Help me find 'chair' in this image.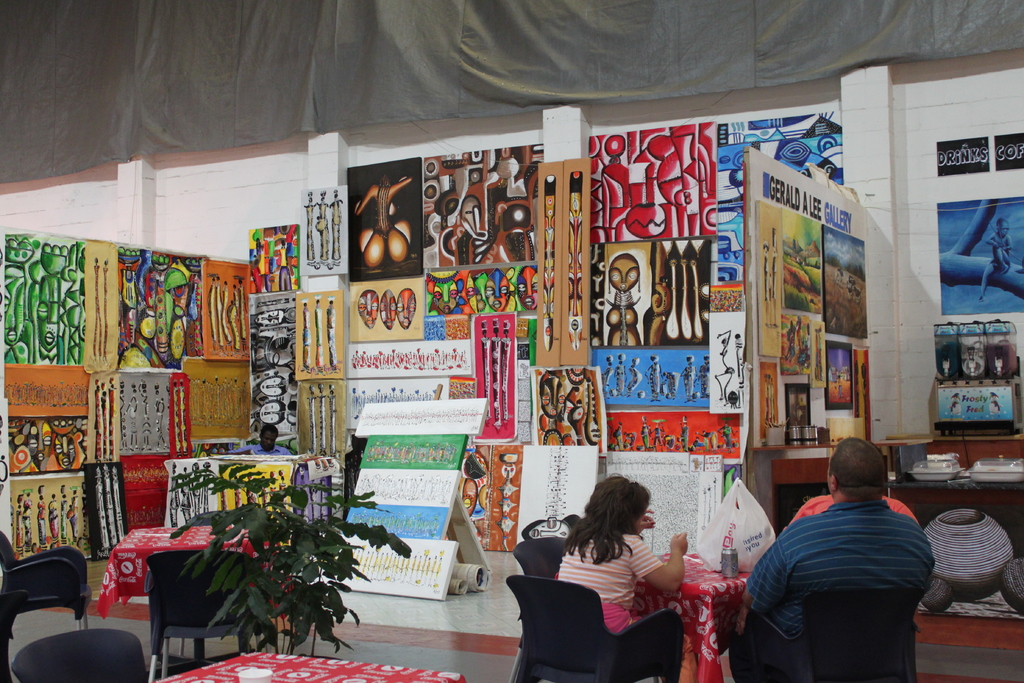
Found it: (left=149, top=550, right=279, bottom=682).
